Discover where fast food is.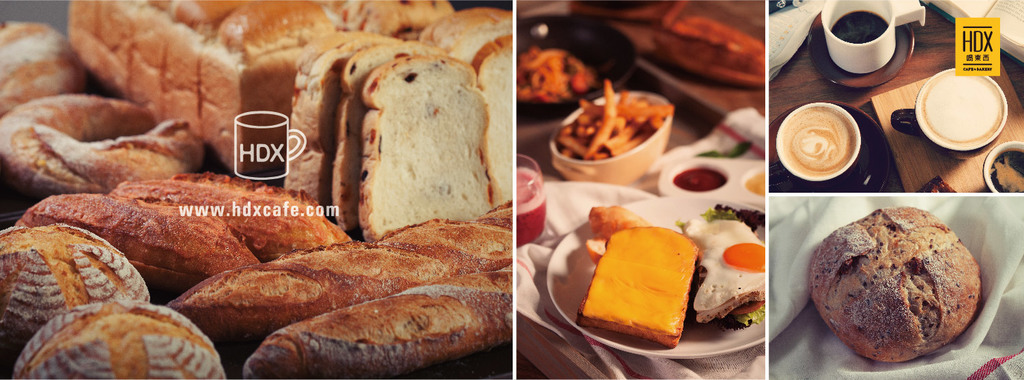
Discovered at (left=806, top=207, right=986, bottom=359).
